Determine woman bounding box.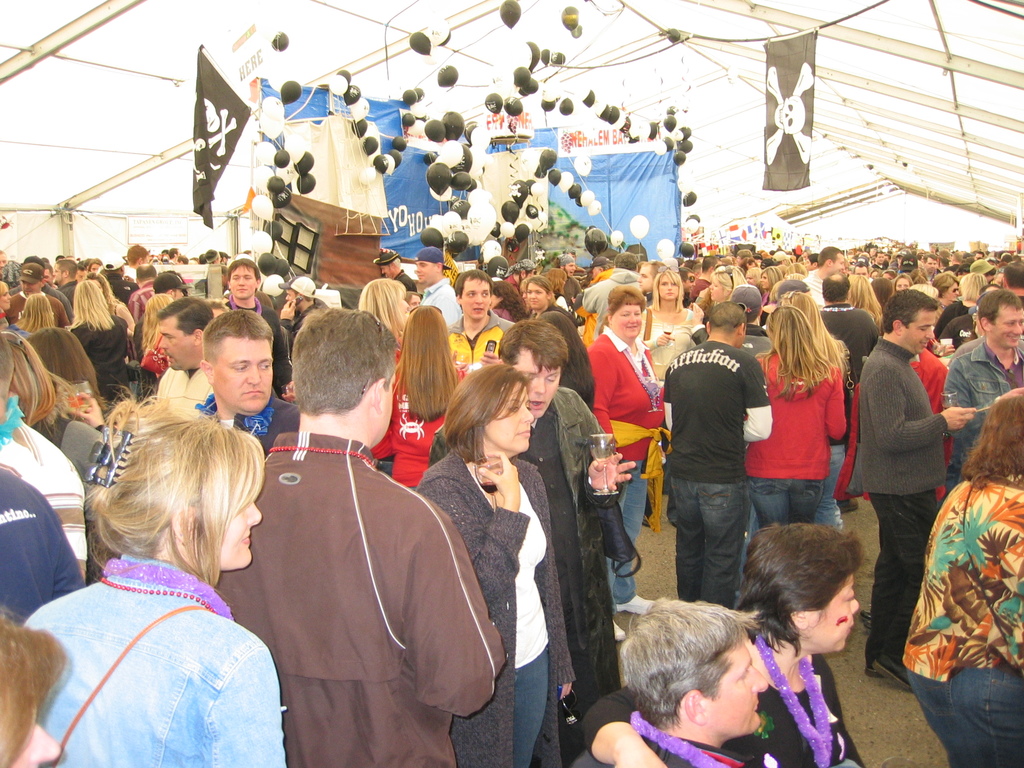
Determined: BBox(579, 518, 865, 767).
